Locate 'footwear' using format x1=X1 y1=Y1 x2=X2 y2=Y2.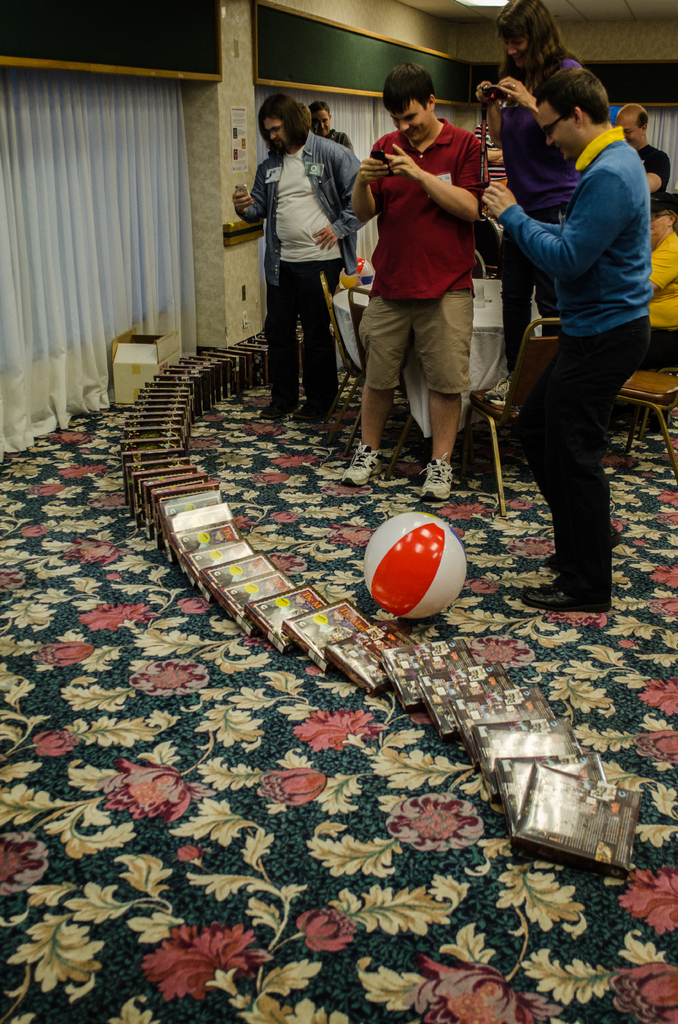
x1=418 y1=451 x2=455 y2=499.
